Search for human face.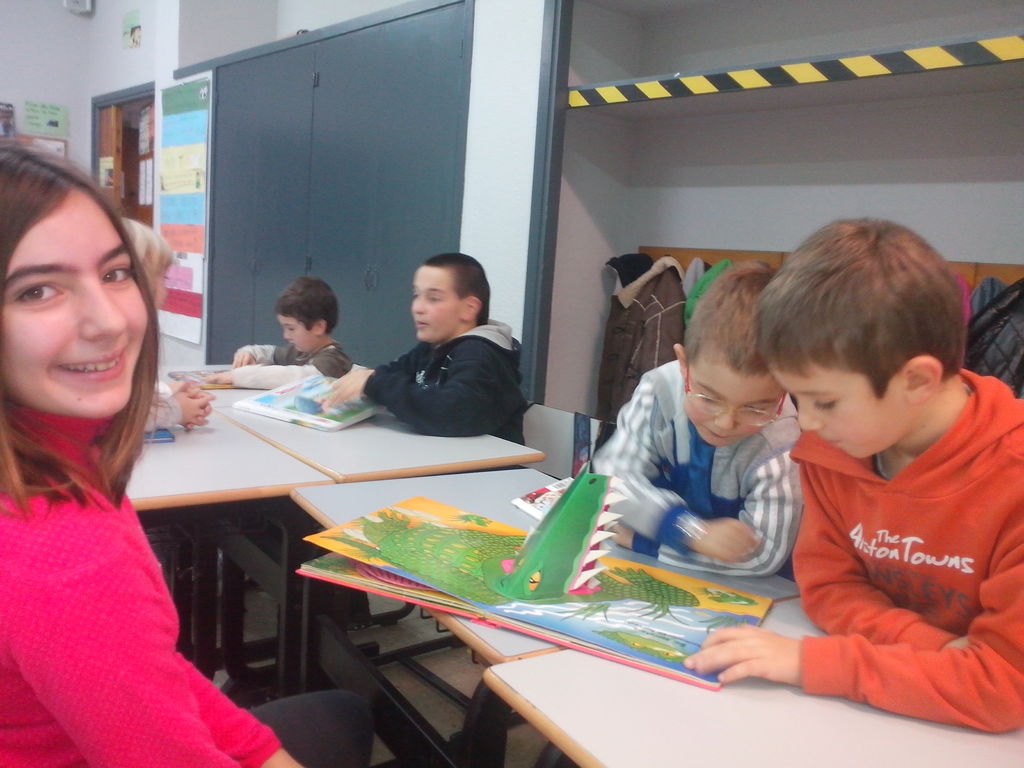
Found at box=[410, 270, 461, 342].
